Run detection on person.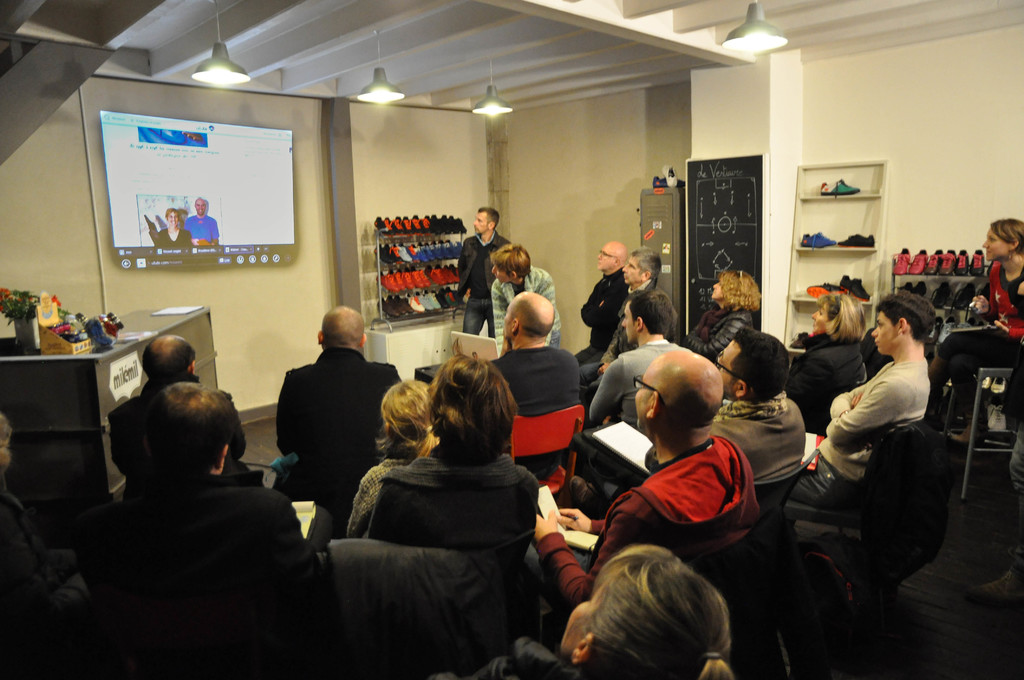
Result: pyautogui.locateOnScreen(570, 325, 812, 487).
